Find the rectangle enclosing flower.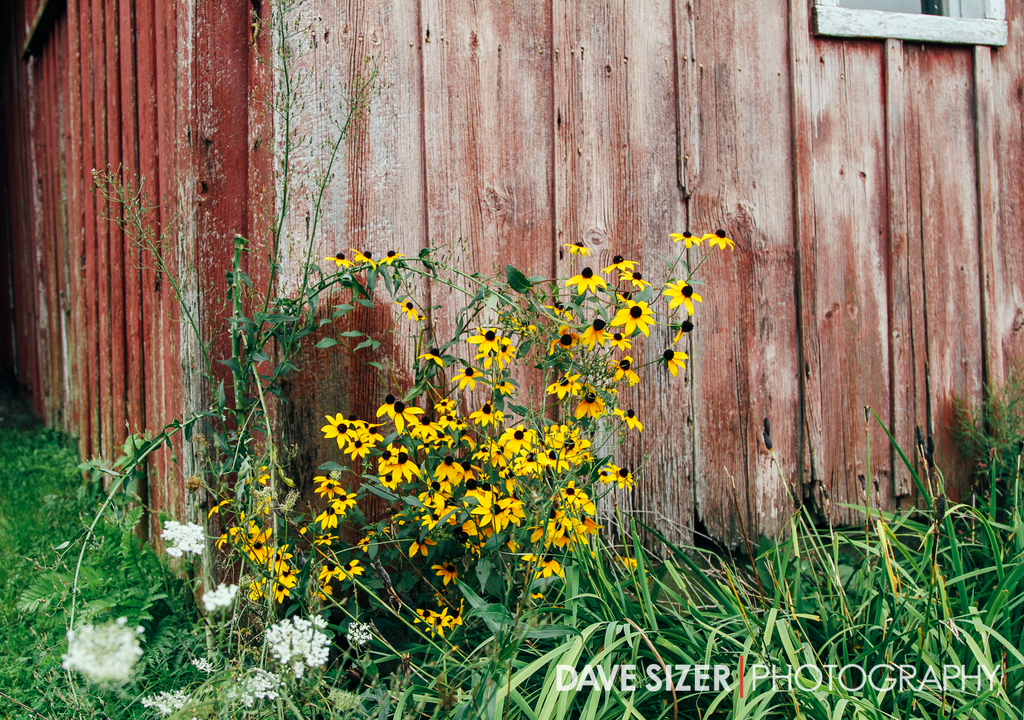
region(612, 294, 656, 337).
